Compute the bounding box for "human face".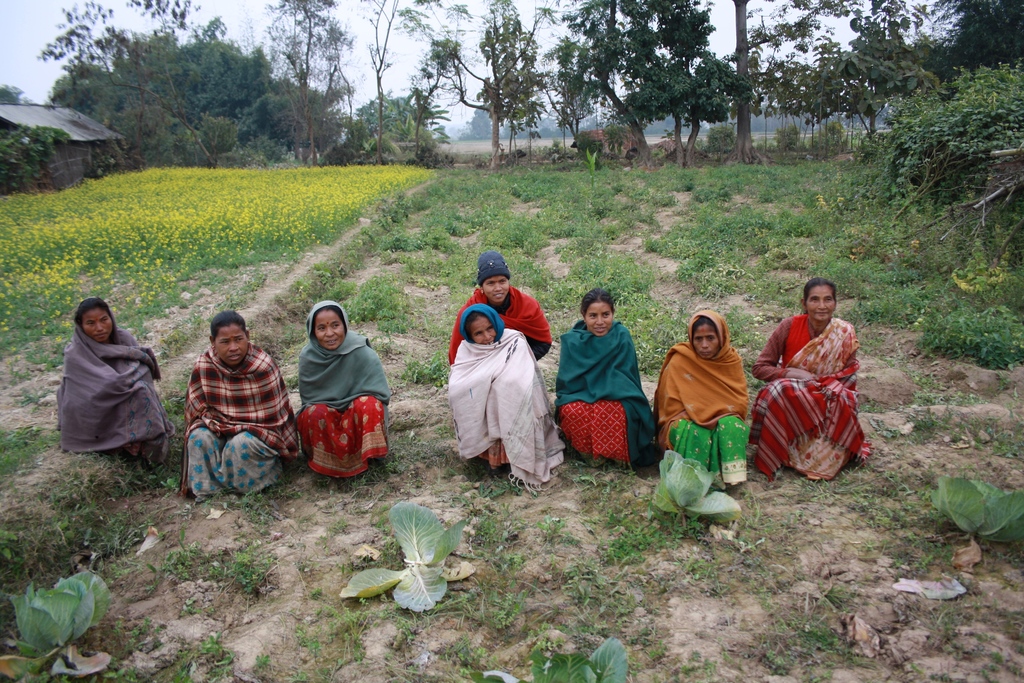
crop(587, 300, 611, 334).
